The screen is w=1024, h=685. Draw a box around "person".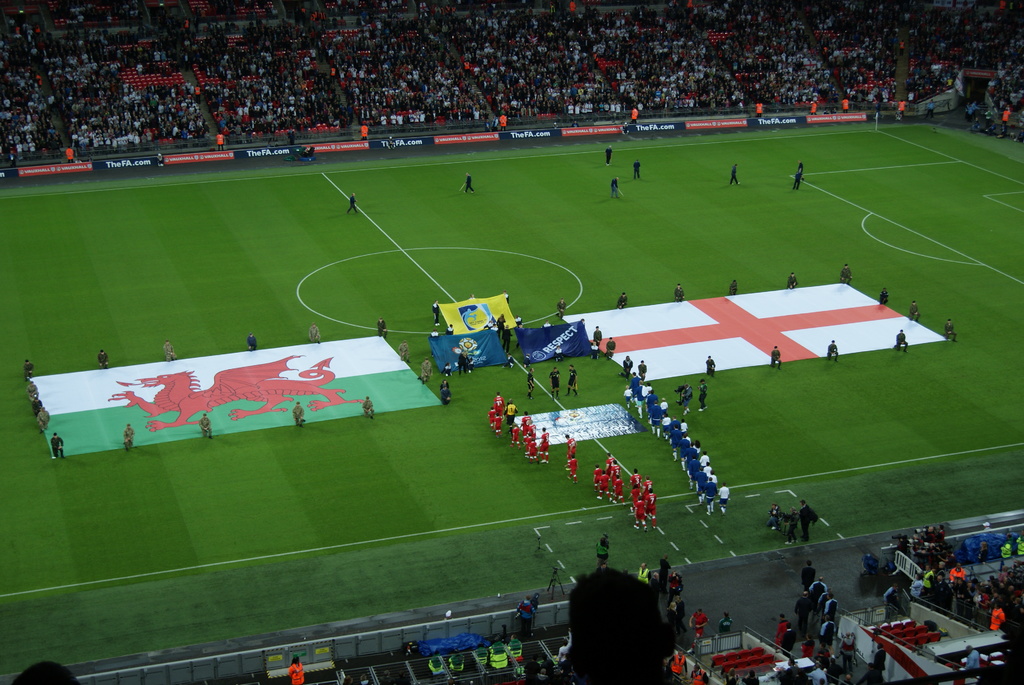
{"left": 674, "top": 285, "right": 689, "bottom": 306}.
